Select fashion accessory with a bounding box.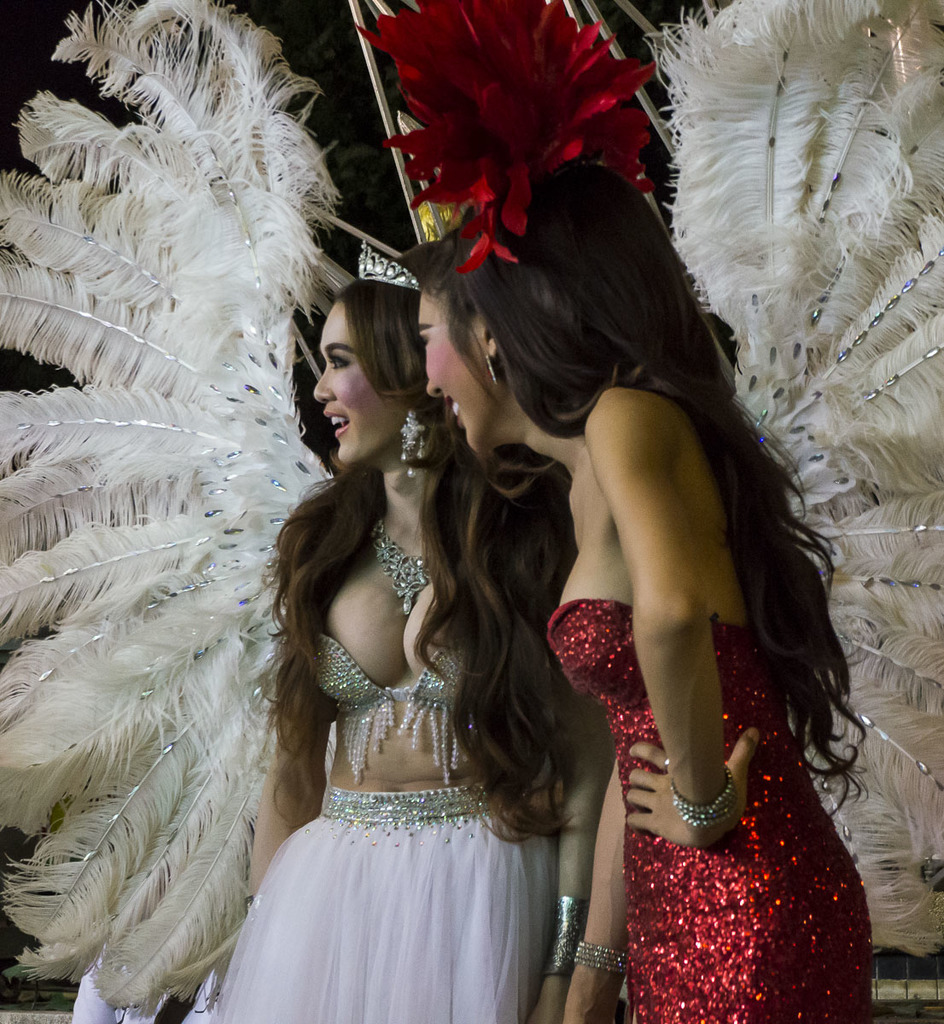
Rect(667, 765, 736, 831).
